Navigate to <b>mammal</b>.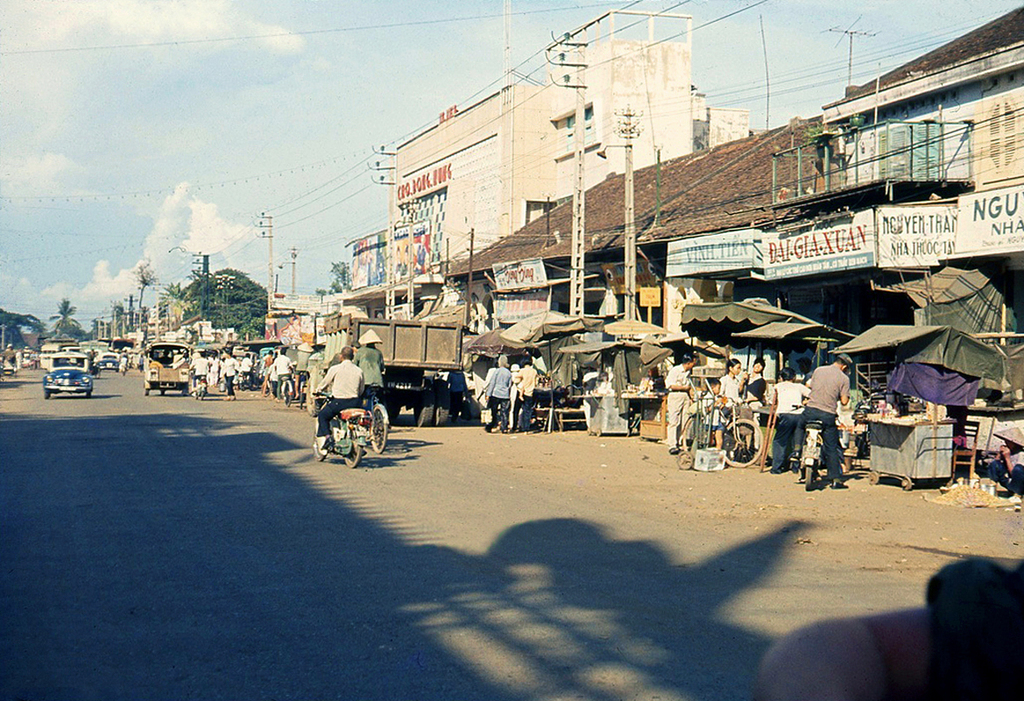
Navigation target: [x1=27, y1=350, x2=39, y2=365].
